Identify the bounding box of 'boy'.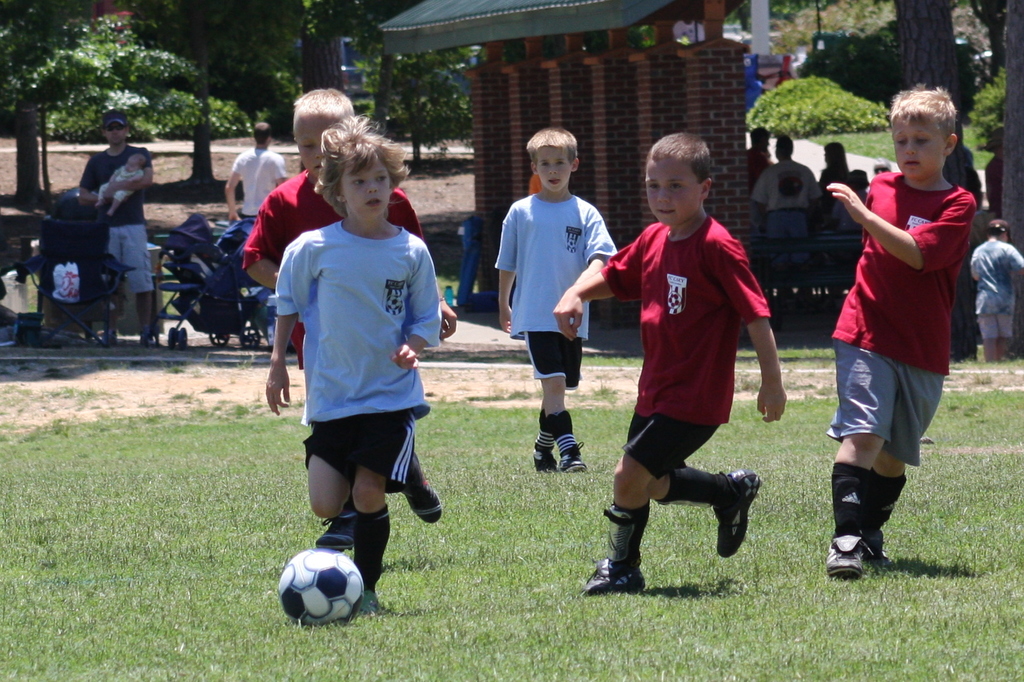
x1=240 y1=85 x2=456 y2=551.
